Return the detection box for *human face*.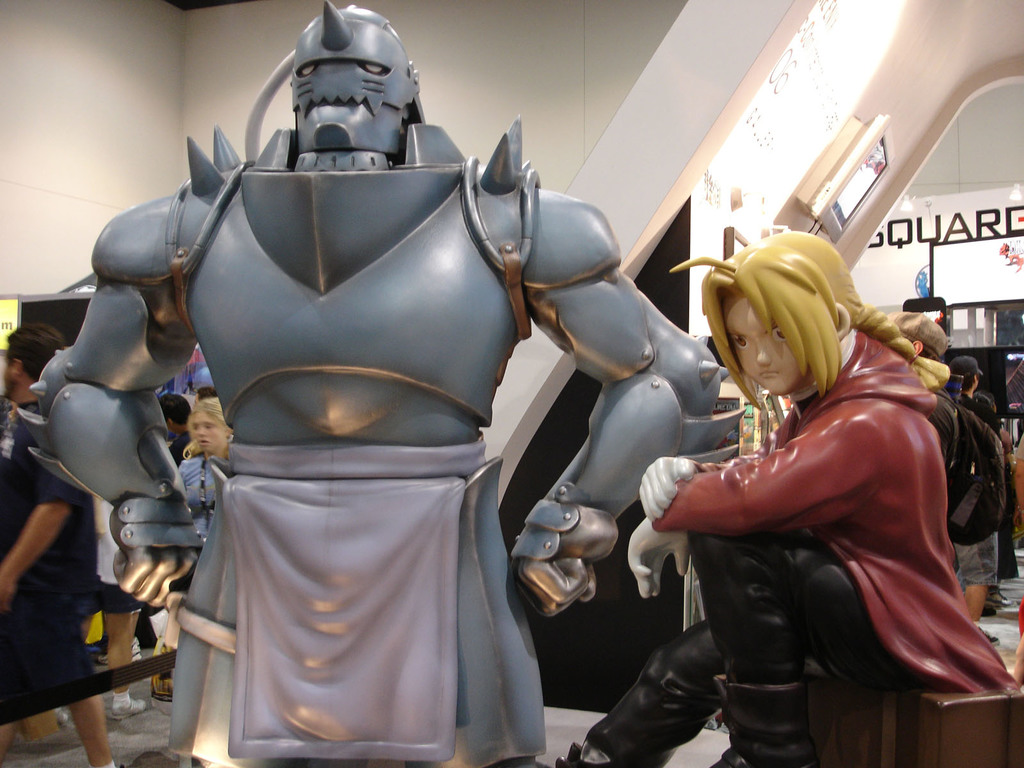
crop(723, 294, 804, 394).
